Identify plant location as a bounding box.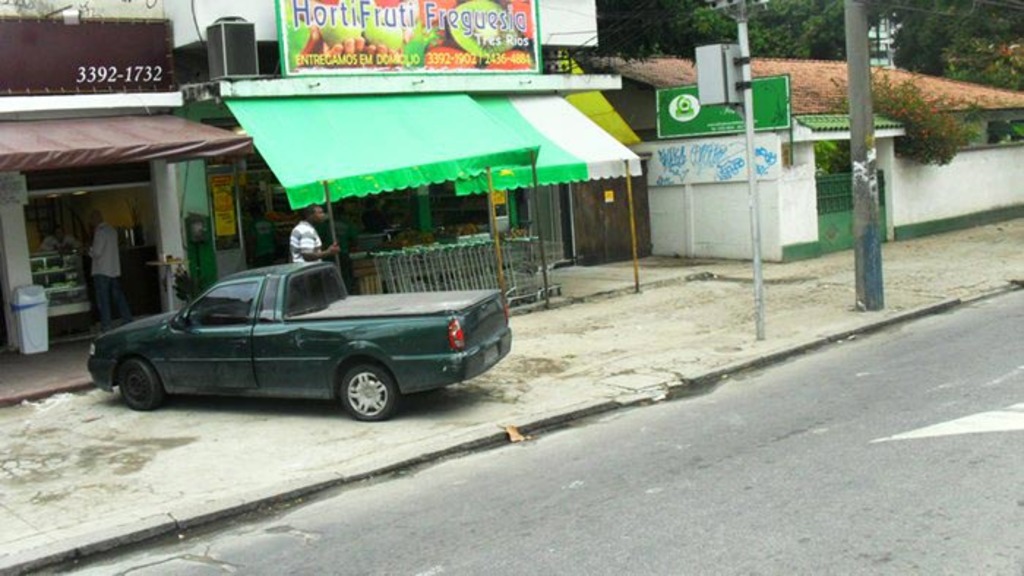
detection(1004, 121, 1023, 140).
